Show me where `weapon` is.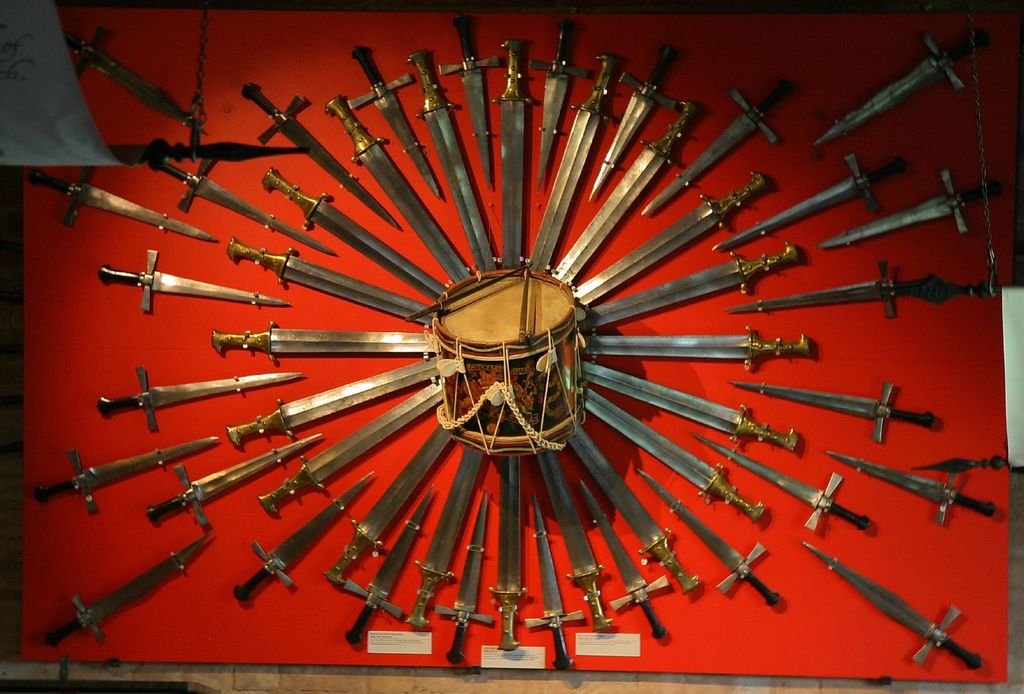
`weapon` is at bbox=(245, 88, 417, 226).
